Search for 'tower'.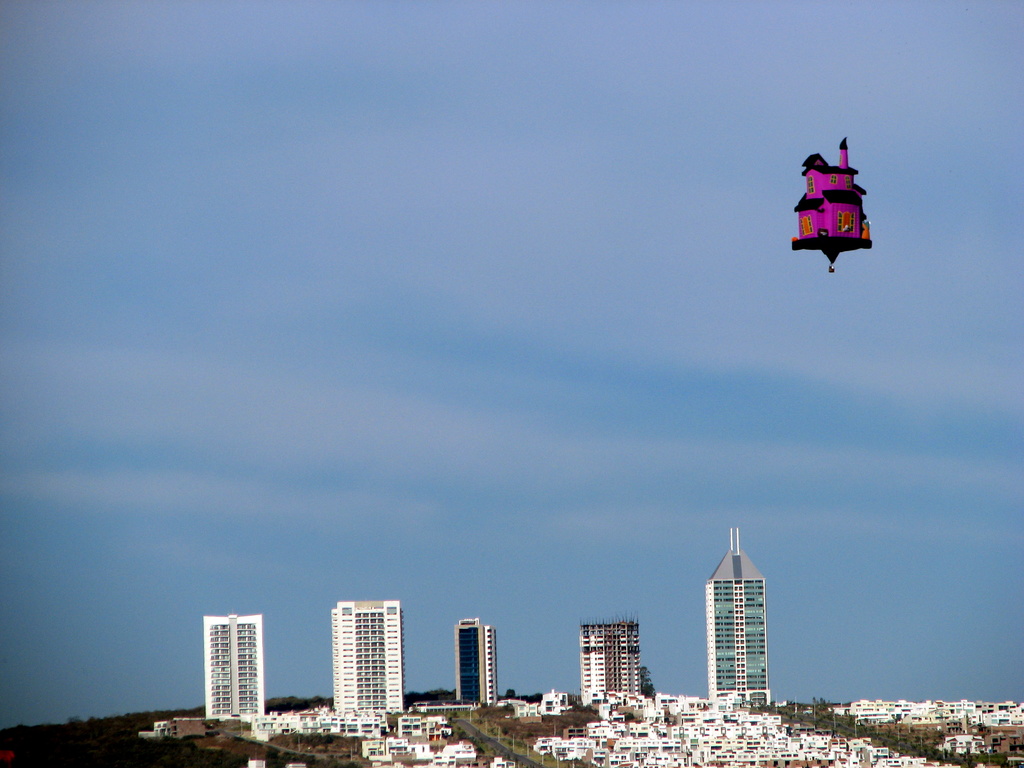
Found at select_region(332, 595, 407, 710).
